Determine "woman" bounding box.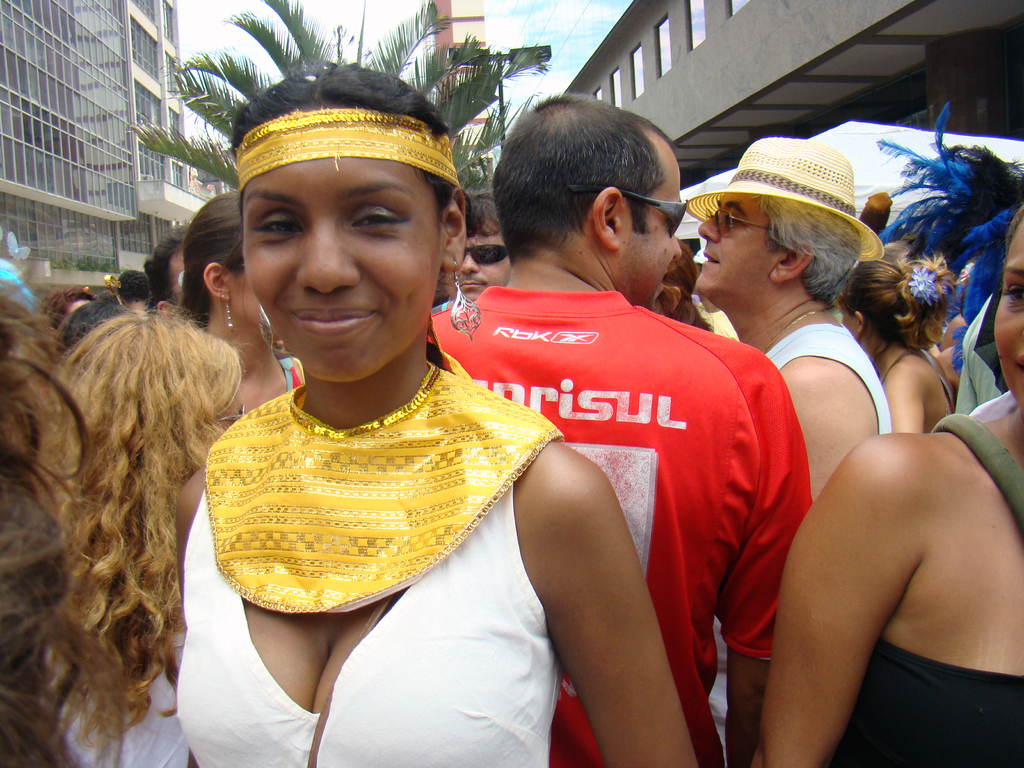
Determined: [170,205,325,442].
